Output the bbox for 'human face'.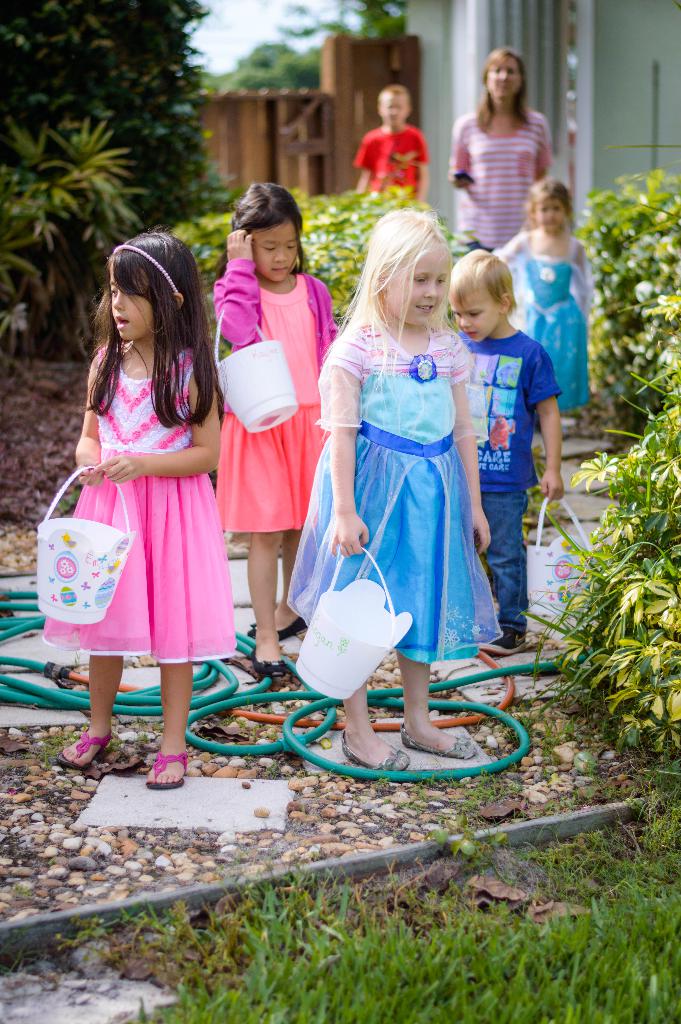
bbox(452, 290, 505, 344).
